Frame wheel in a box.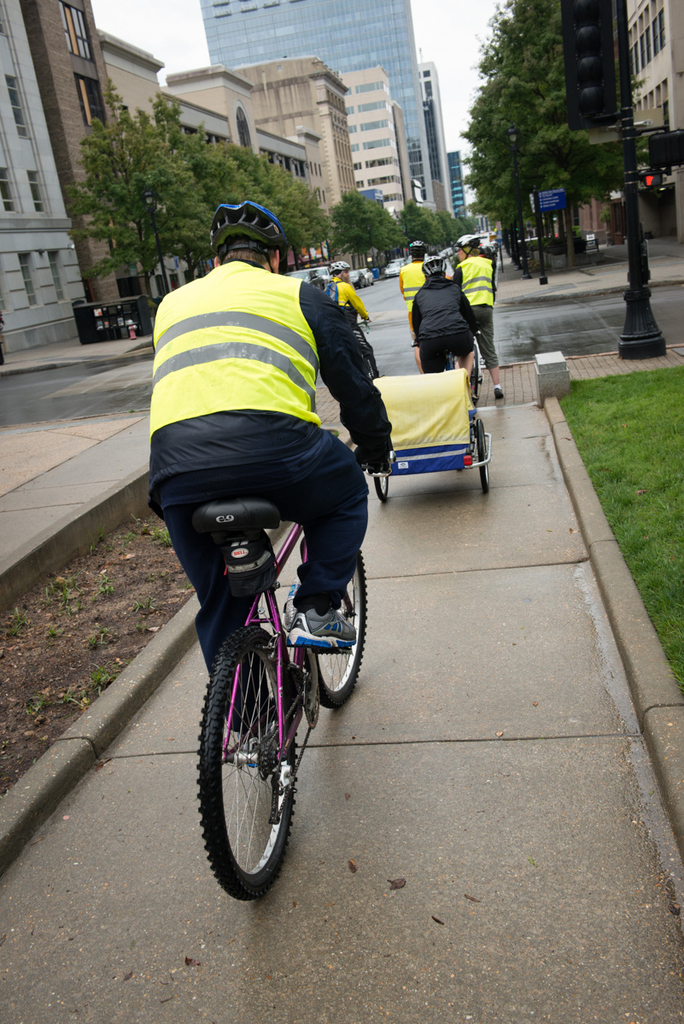
476, 412, 493, 490.
